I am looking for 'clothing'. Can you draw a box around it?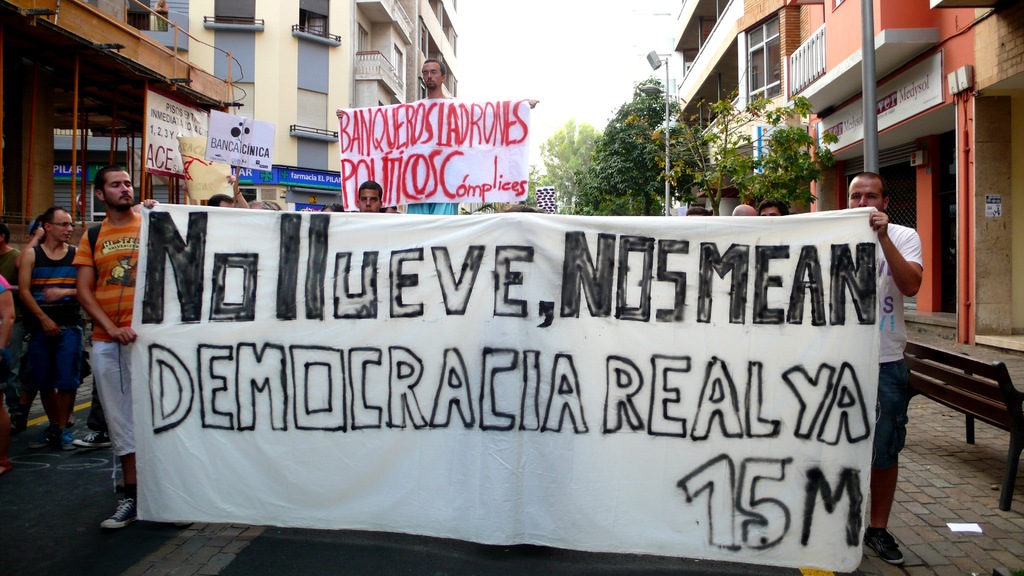
Sure, the bounding box is BBox(73, 212, 141, 458).
